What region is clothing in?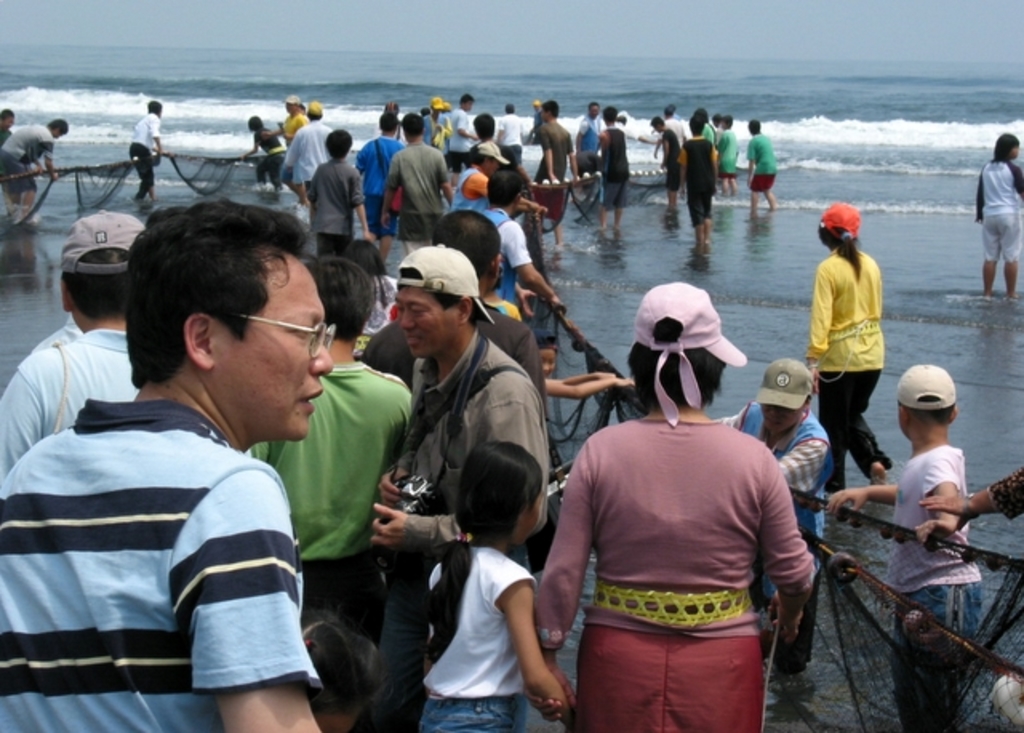
bbox(309, 158, 370, 256).
